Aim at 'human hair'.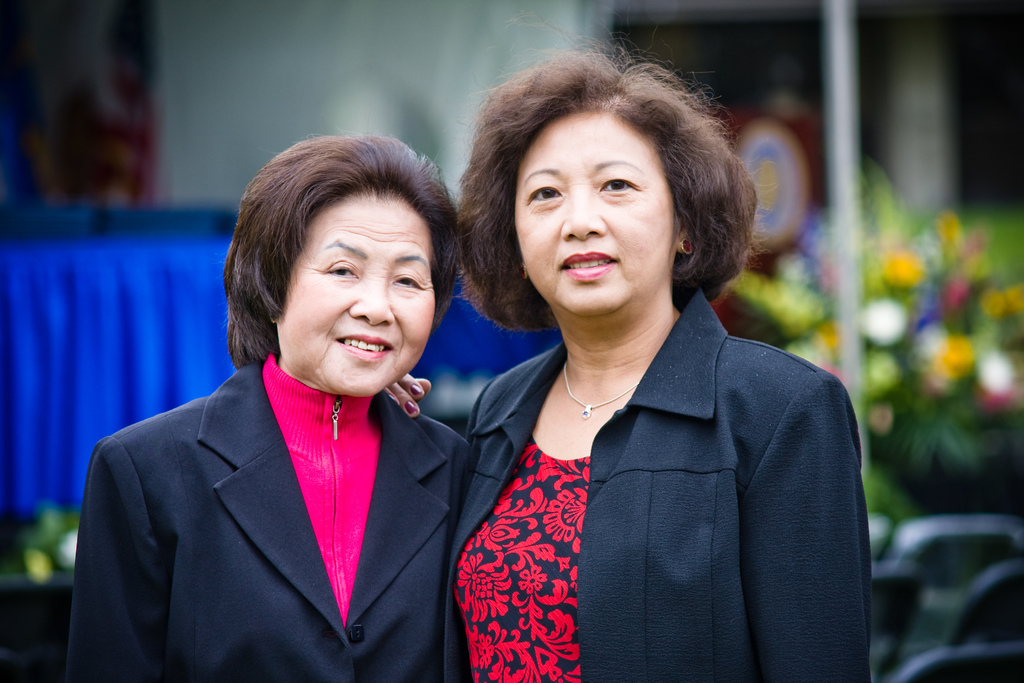
Aimed at x1=221, y1=126, x2=466, y2=368.
